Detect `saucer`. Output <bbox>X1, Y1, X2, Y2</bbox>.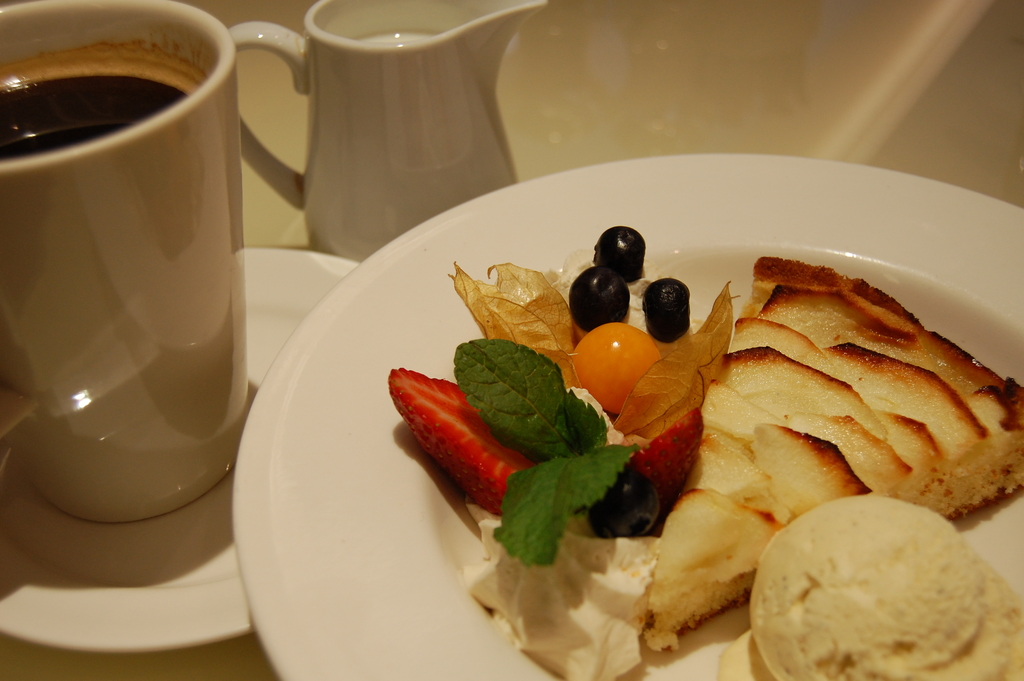
<bbox>1, 245, 360, 654</bbox>.
